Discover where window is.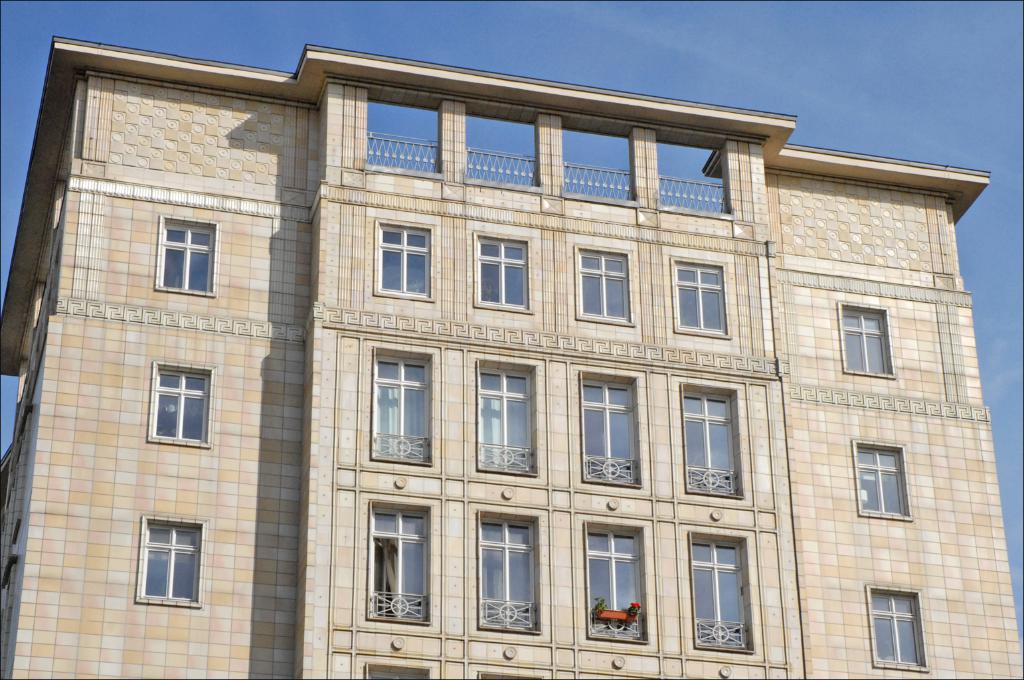
Discovered at detection(581, 370, 645, 488).
